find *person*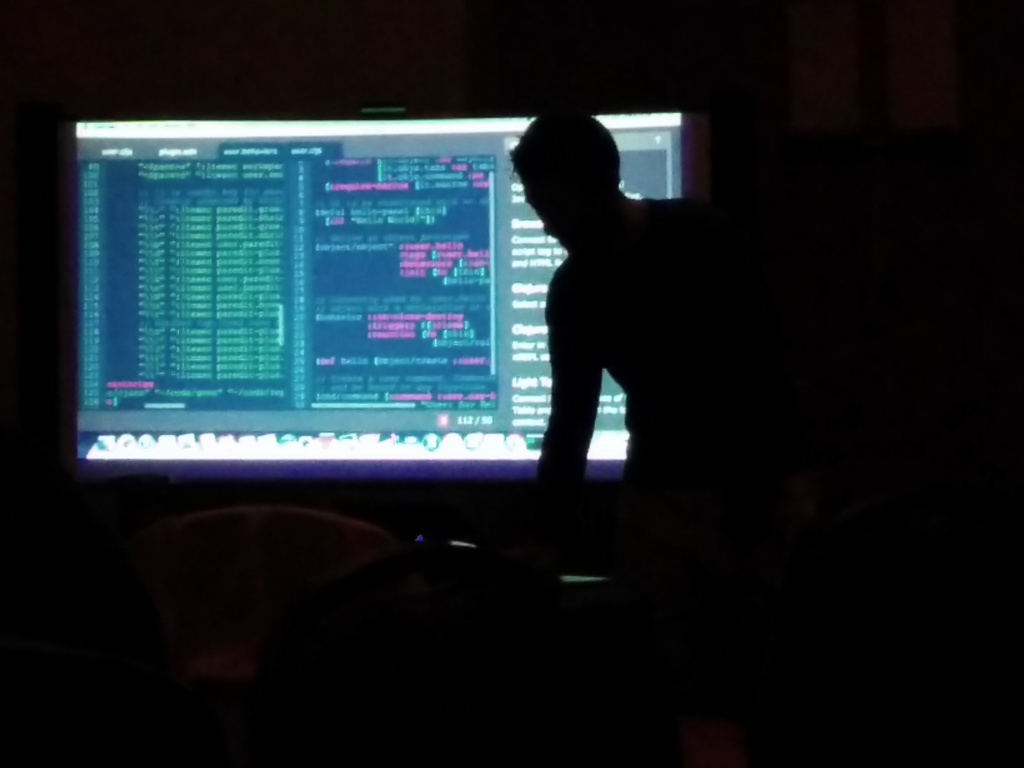
<region>508, 96, 712, 523</region>
